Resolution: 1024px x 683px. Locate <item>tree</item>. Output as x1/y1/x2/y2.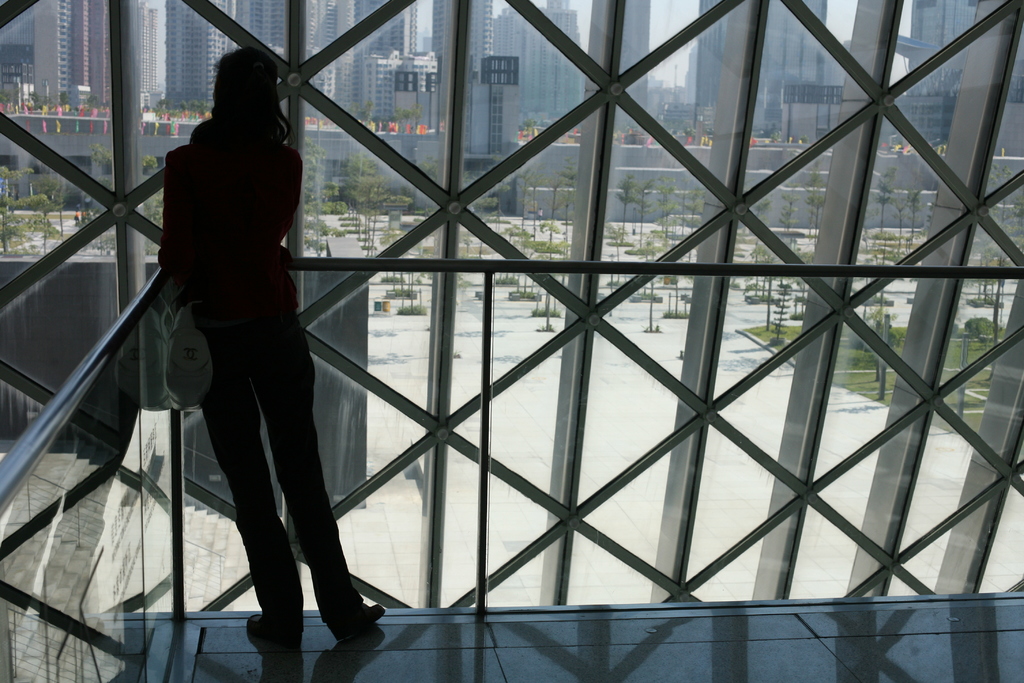
27/91/54/111.
